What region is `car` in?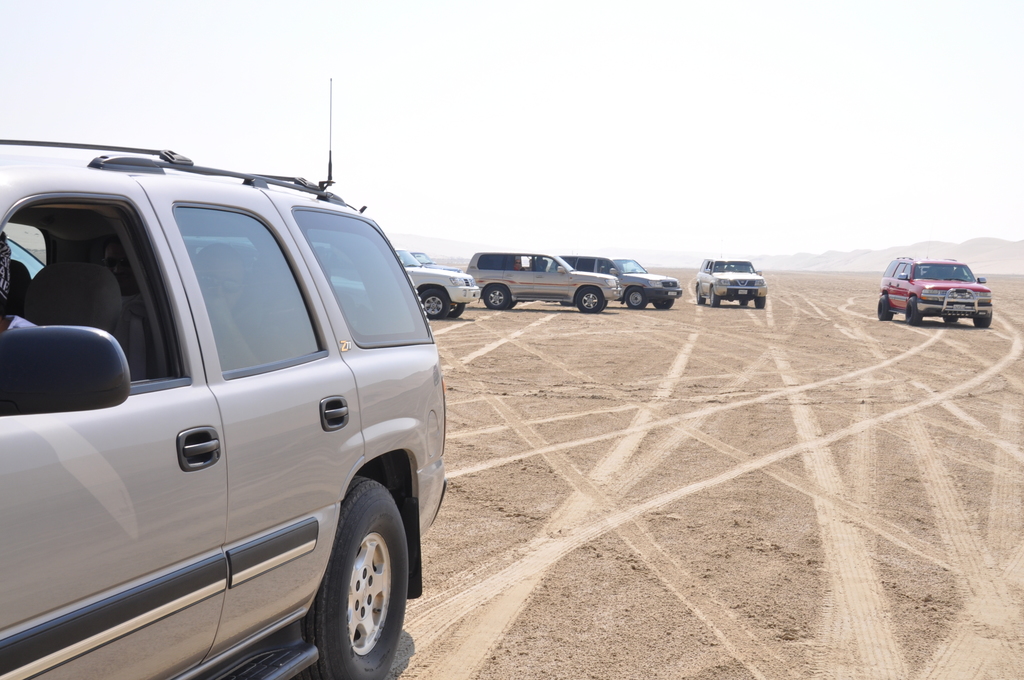
[left=396, top=253, right=481, bottom=324].
